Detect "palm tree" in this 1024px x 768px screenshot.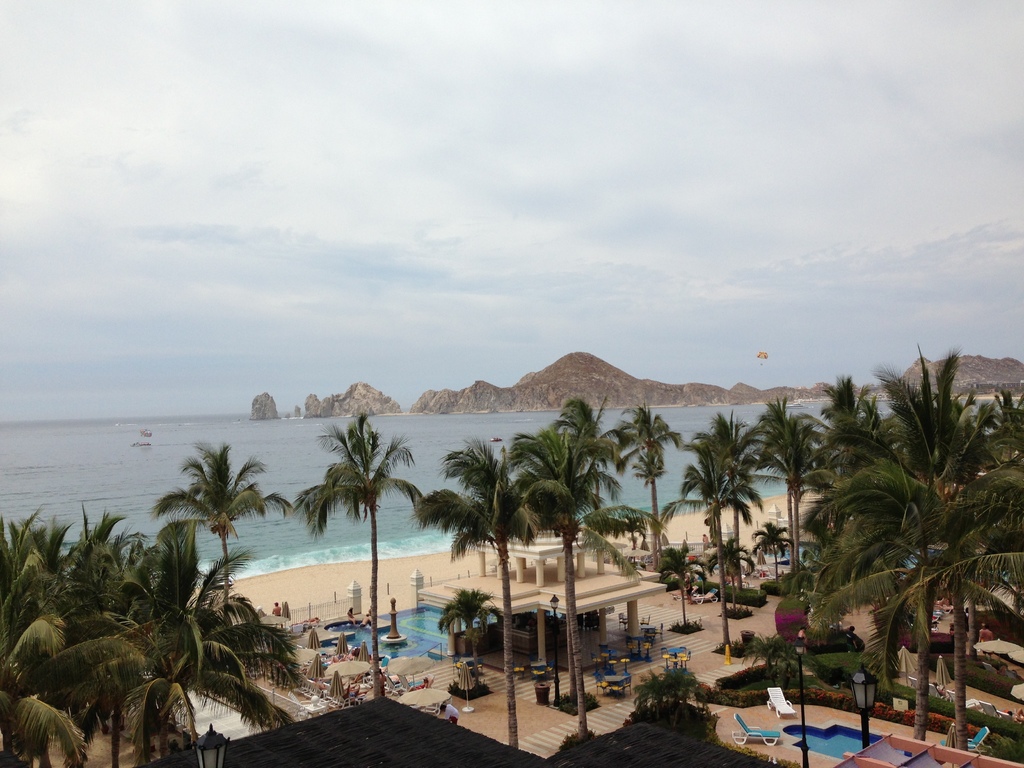
Detection: <region>595, 393, 667, 726</region>.
